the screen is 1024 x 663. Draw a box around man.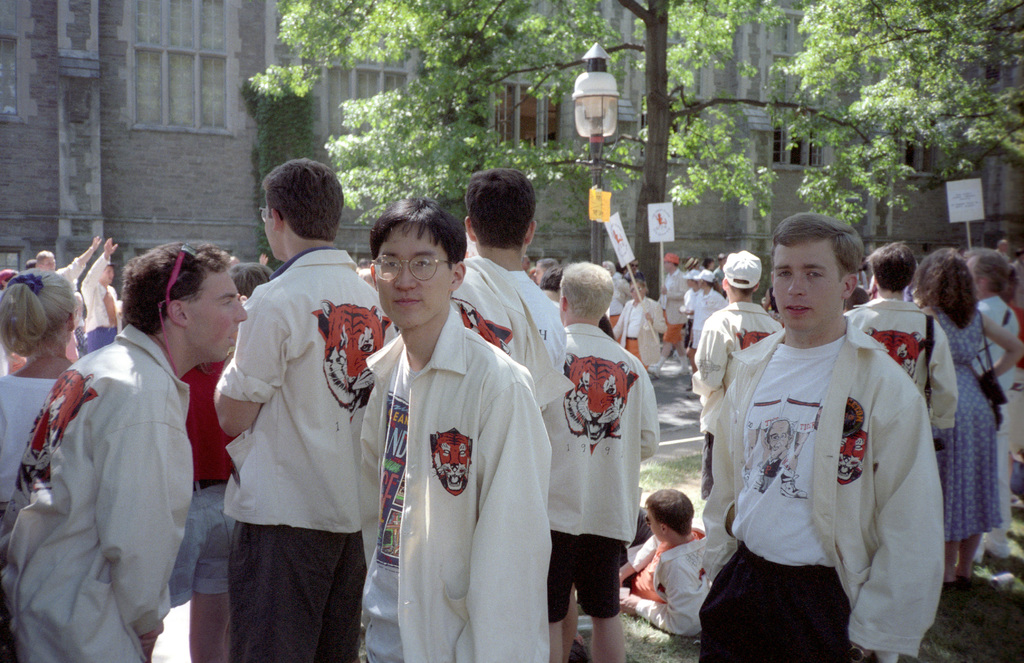
<bbox>538, 259, 662, 662</bbox>.
